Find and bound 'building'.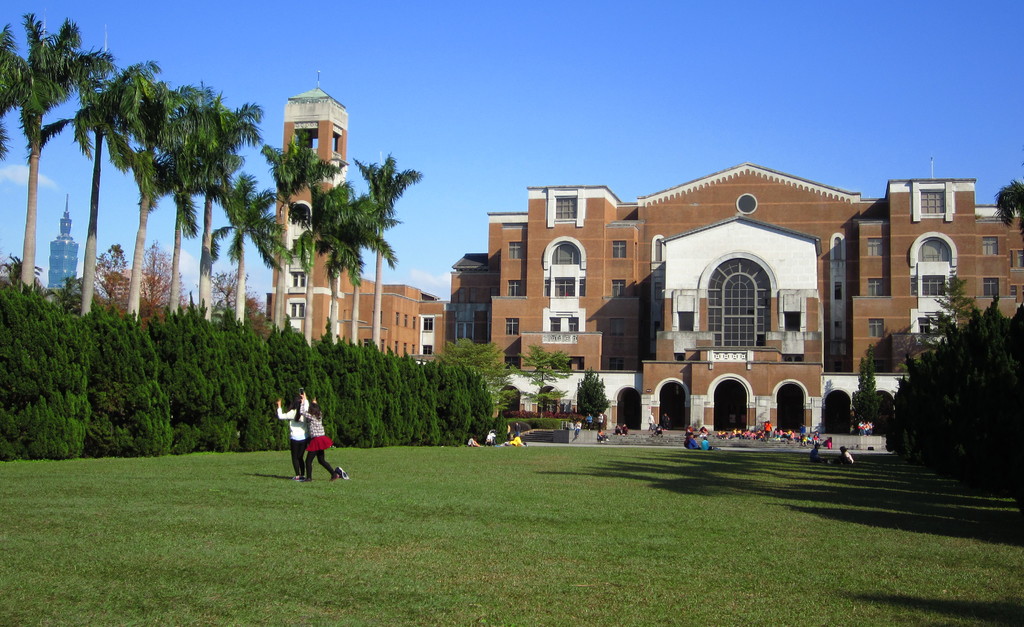
Bound: left=263, top=64, right=1023, bottom=445.
